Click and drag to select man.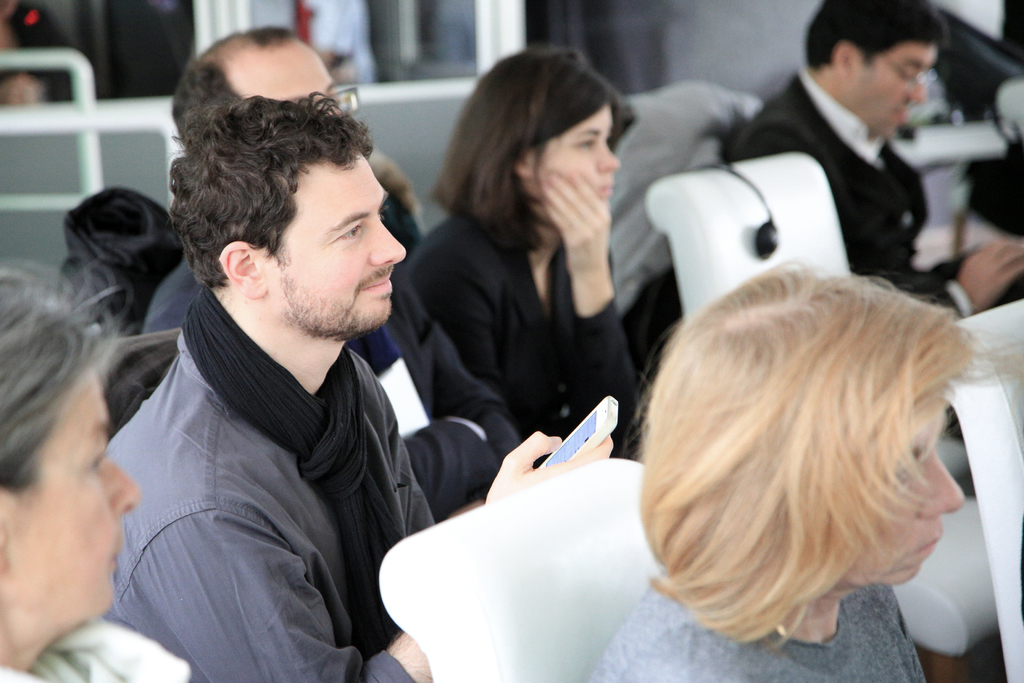
Selection: {"left": 135, "top": 21, "right": 540, "bottom": 518}.
